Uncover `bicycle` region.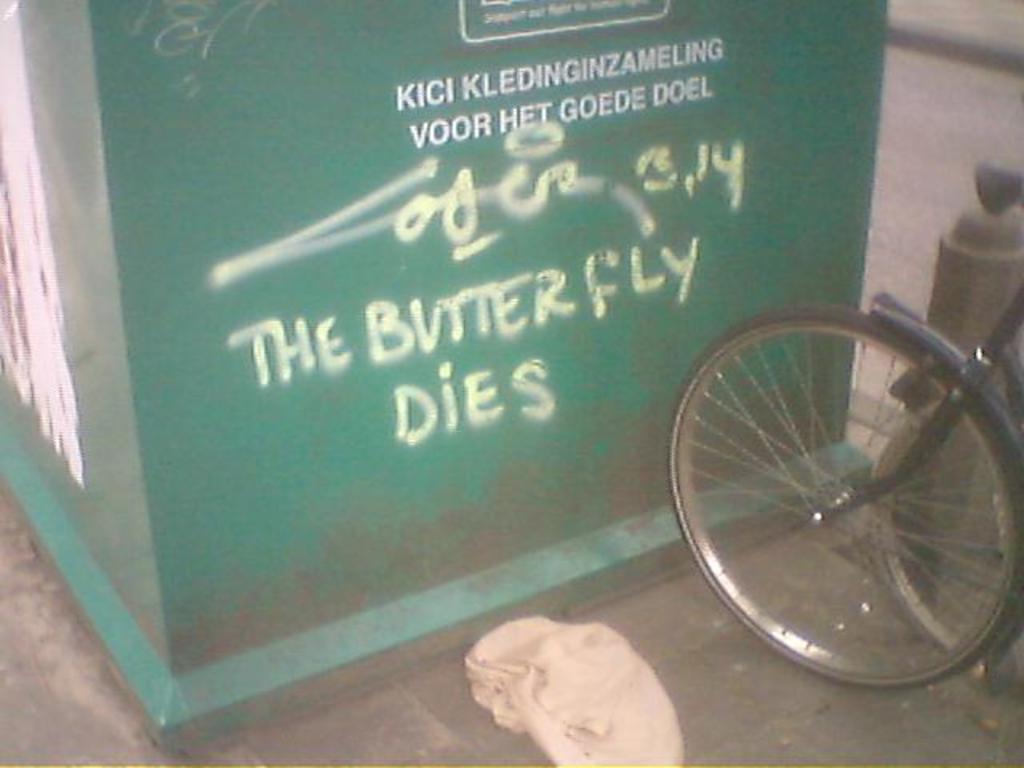
Uncovered: (left=664, top=192, right=1023, bottom=738).
